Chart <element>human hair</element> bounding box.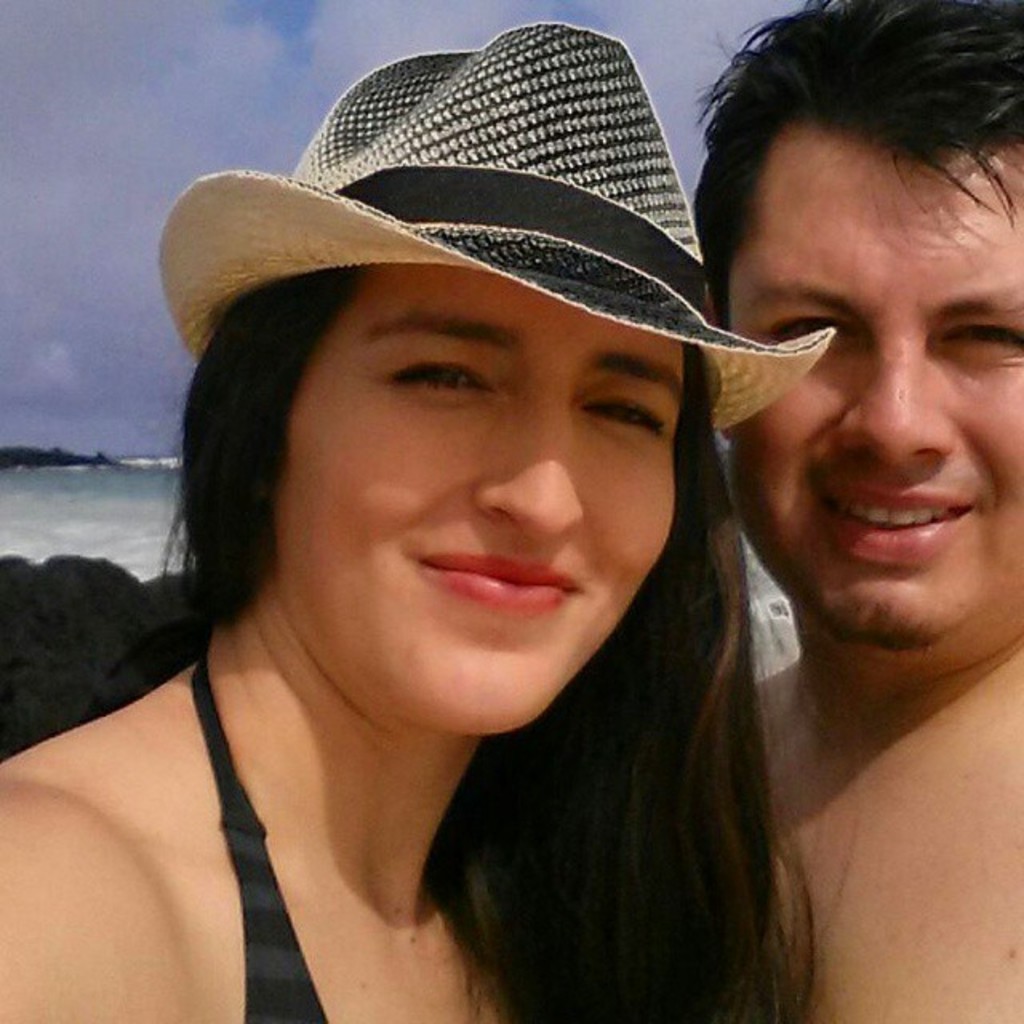
Charted: box=[173, 264, 822, 1022].
